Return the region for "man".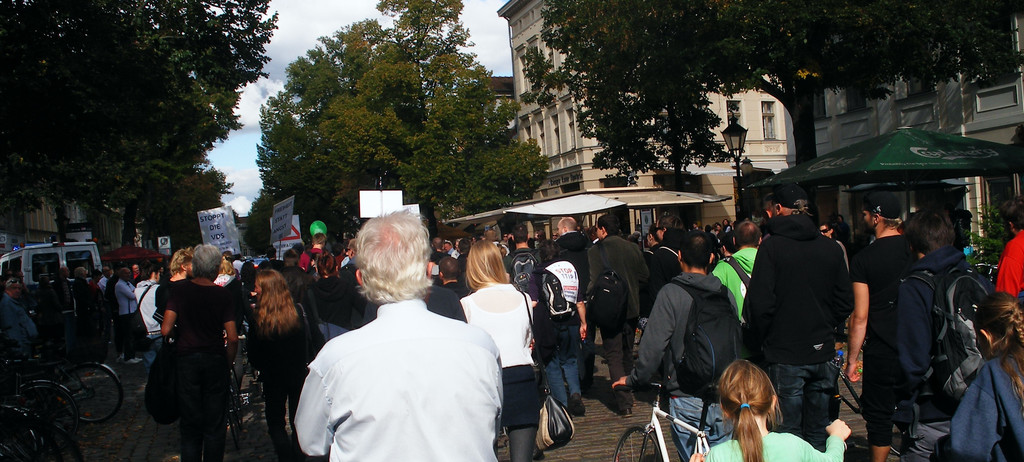
(left=124, top=267, right=138, bottom=367).
